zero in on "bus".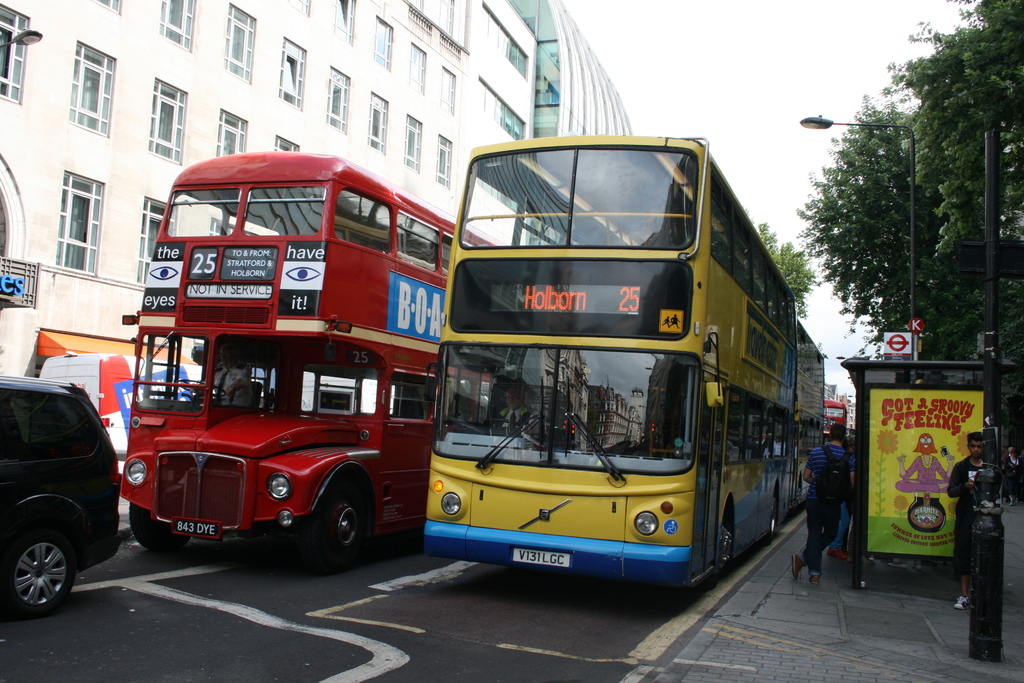
Zeroed in: 424/131/801/591.
